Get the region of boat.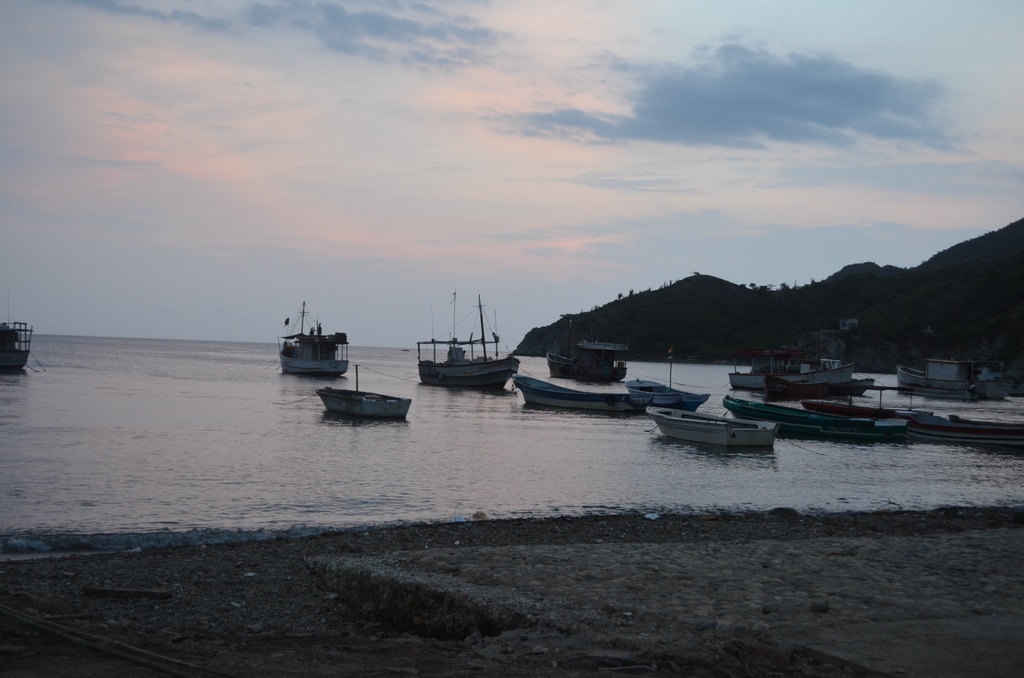
{"left": 0, "top": 291, "right": 35, "bottom": 373}.
